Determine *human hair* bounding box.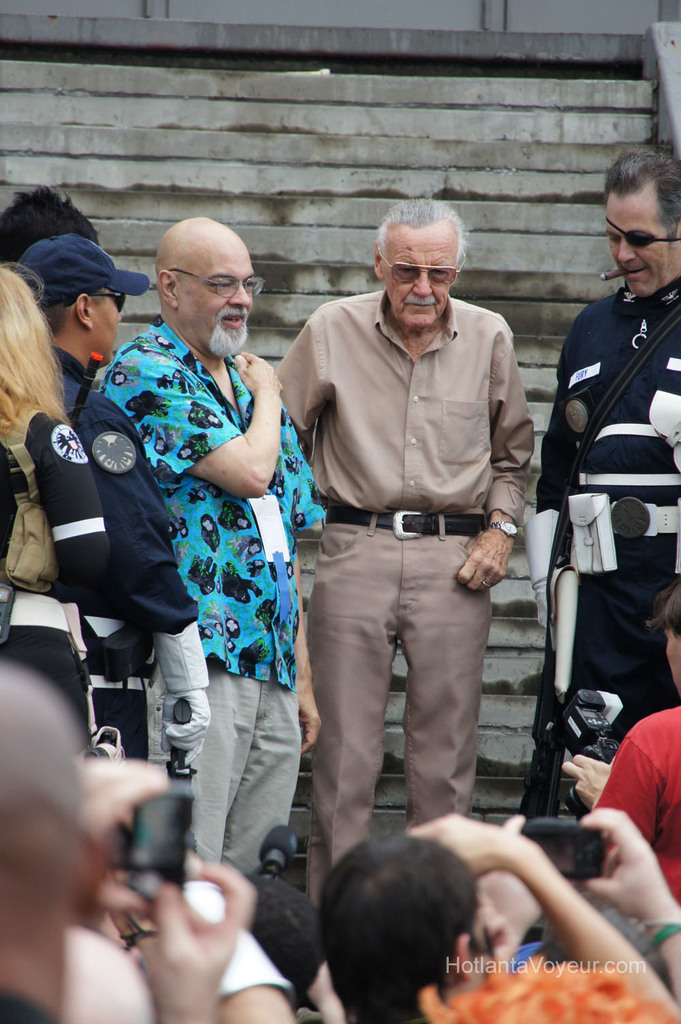
Determined: pyautogui.locateOnScreen(0, 265, 79, 437).
